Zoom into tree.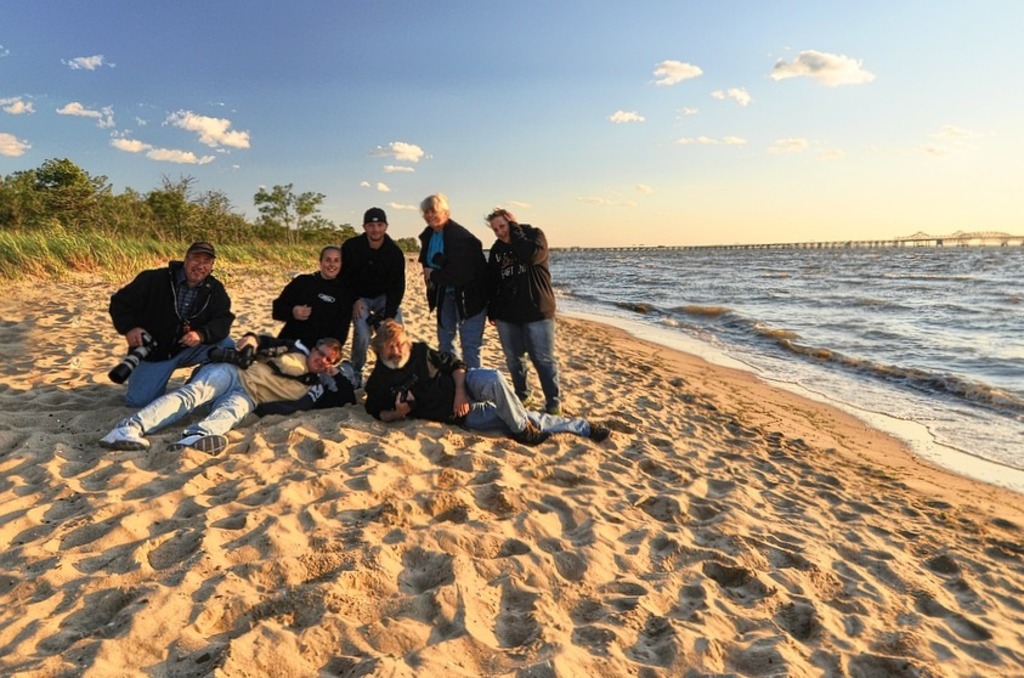
Zoom target: Rect(255, 181, 347, 248).
